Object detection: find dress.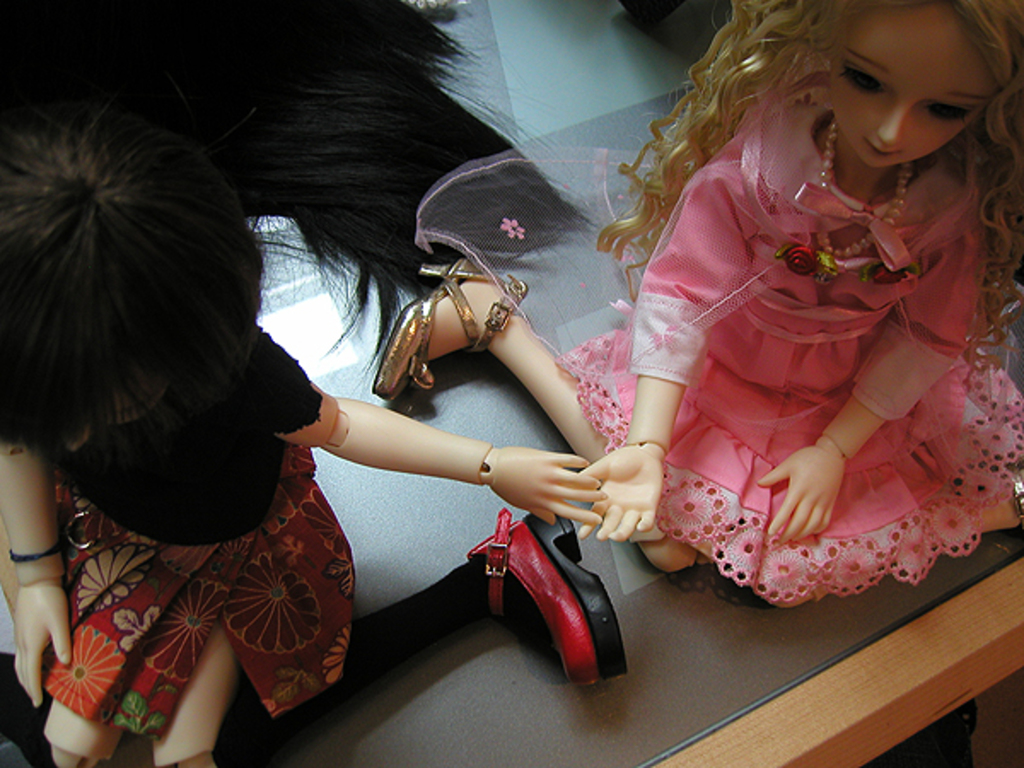
x1=425, y1=70, x2=1022, y2=611.
